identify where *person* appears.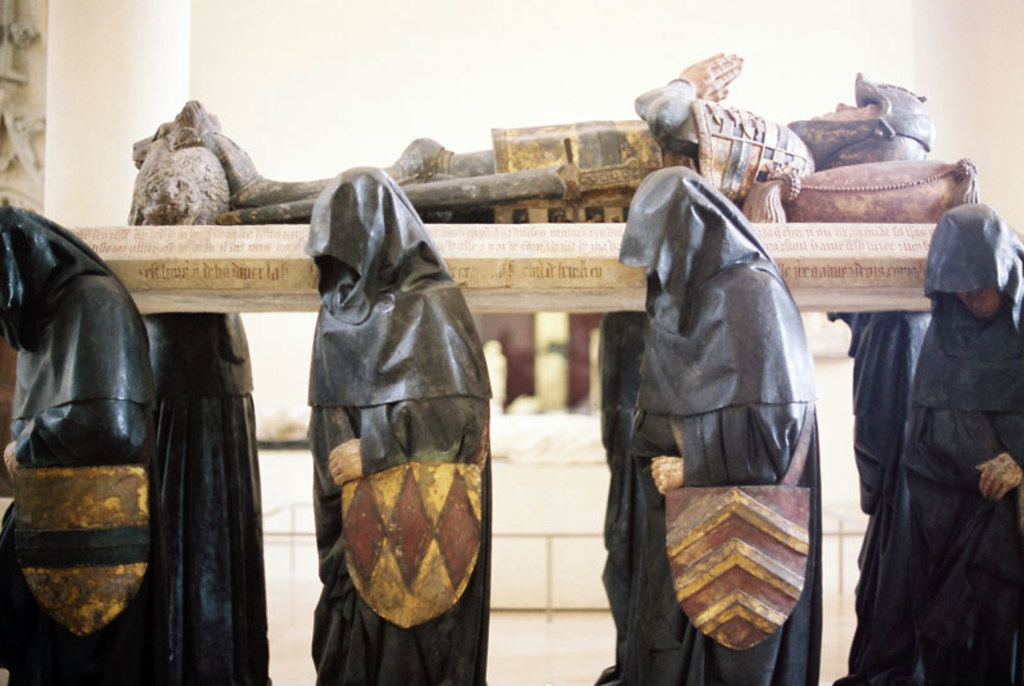
Appears at [x1=595, y1=156, x2=828, y2=685].
